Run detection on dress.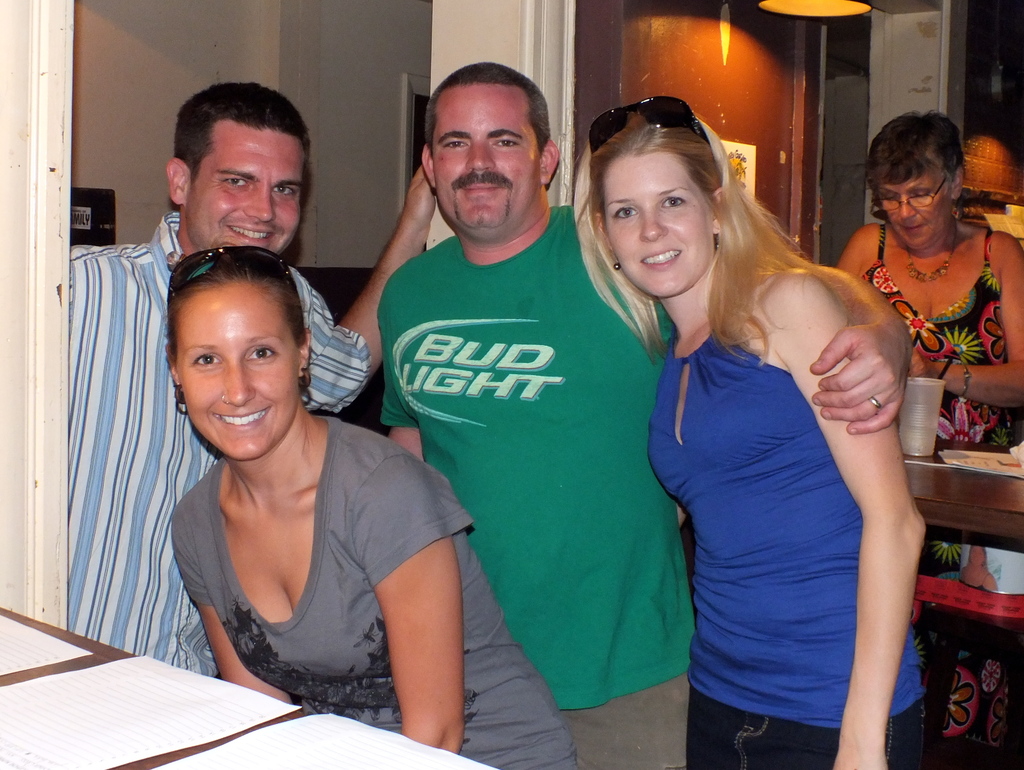
Result: (x1=859, y1=225, x2=1015, y2=768).
